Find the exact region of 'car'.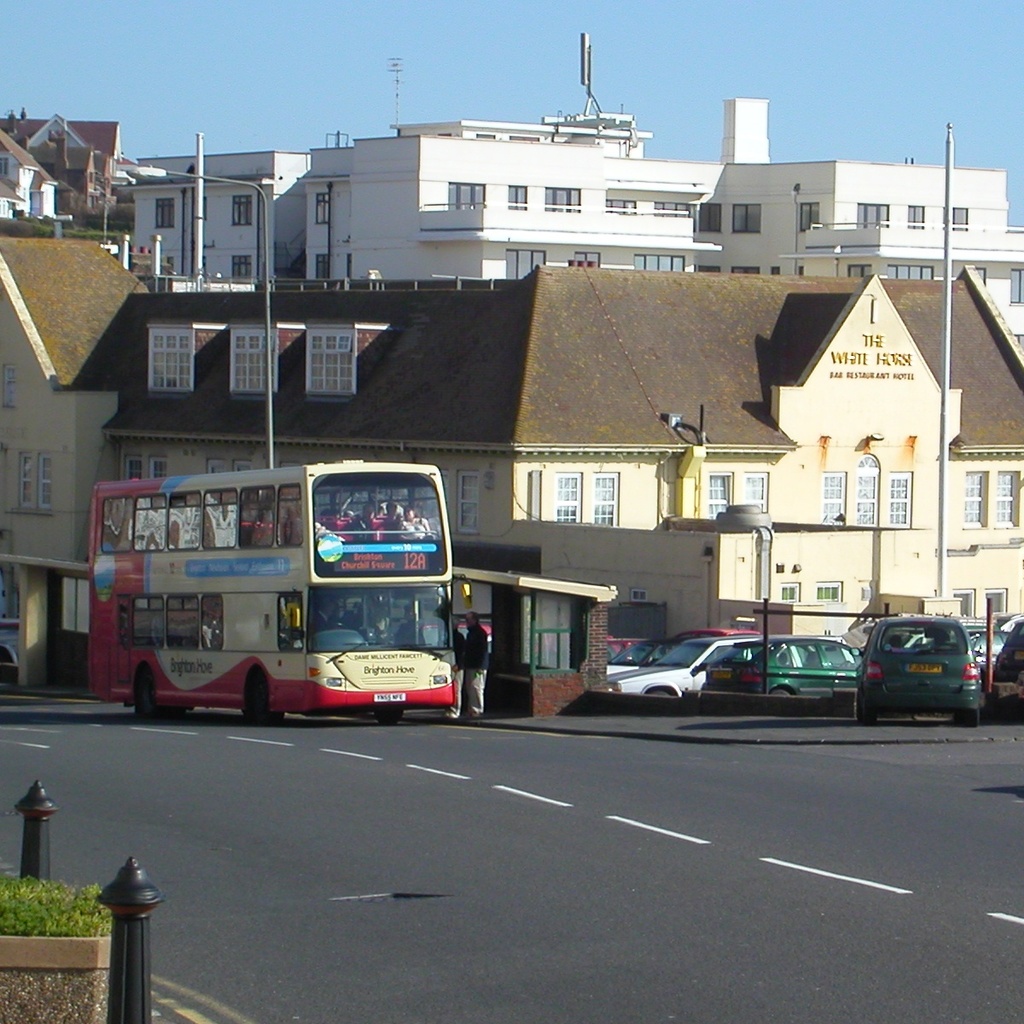
Exact region: left=607, top=638, right=860, bottom=700.
